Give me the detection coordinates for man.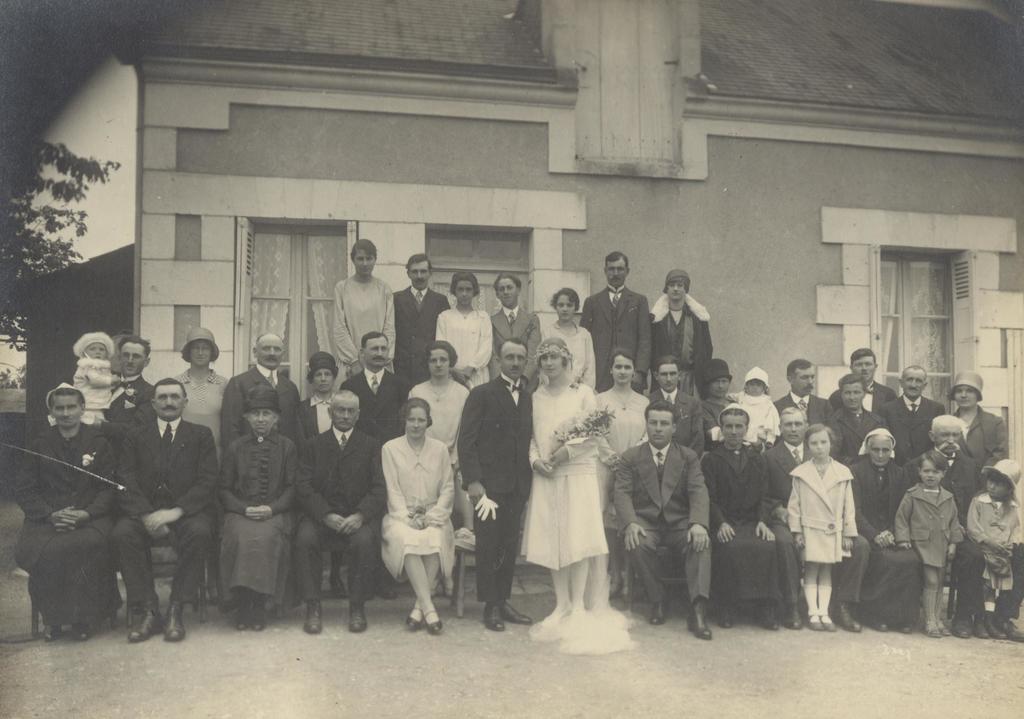
<box>577,252,652,396</box>.
